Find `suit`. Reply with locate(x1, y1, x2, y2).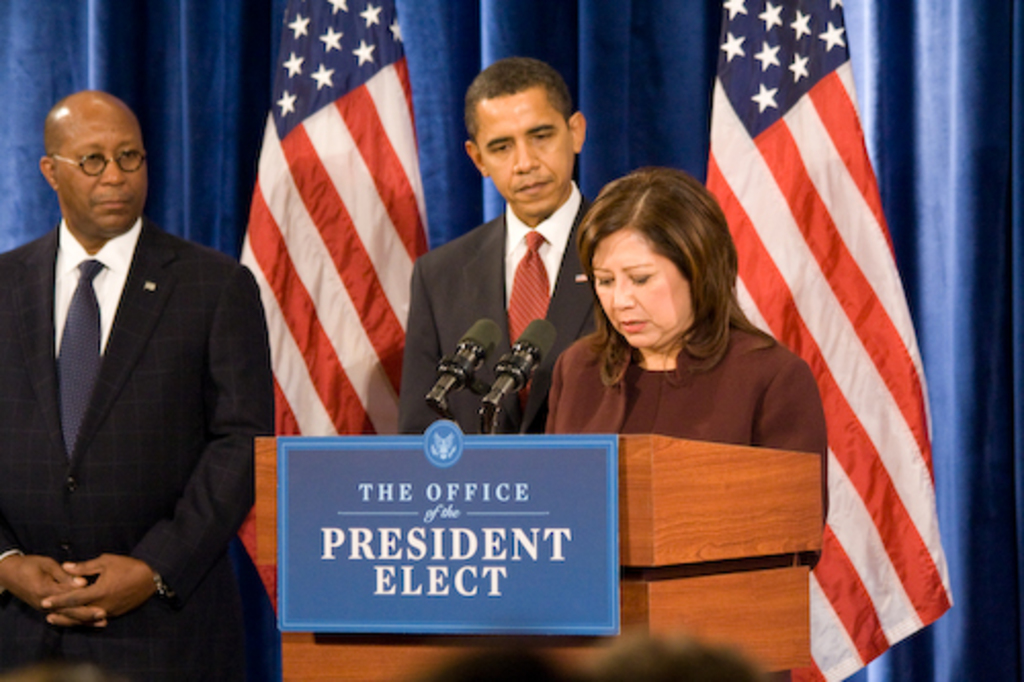
locate(12, 172, 283, 674).
